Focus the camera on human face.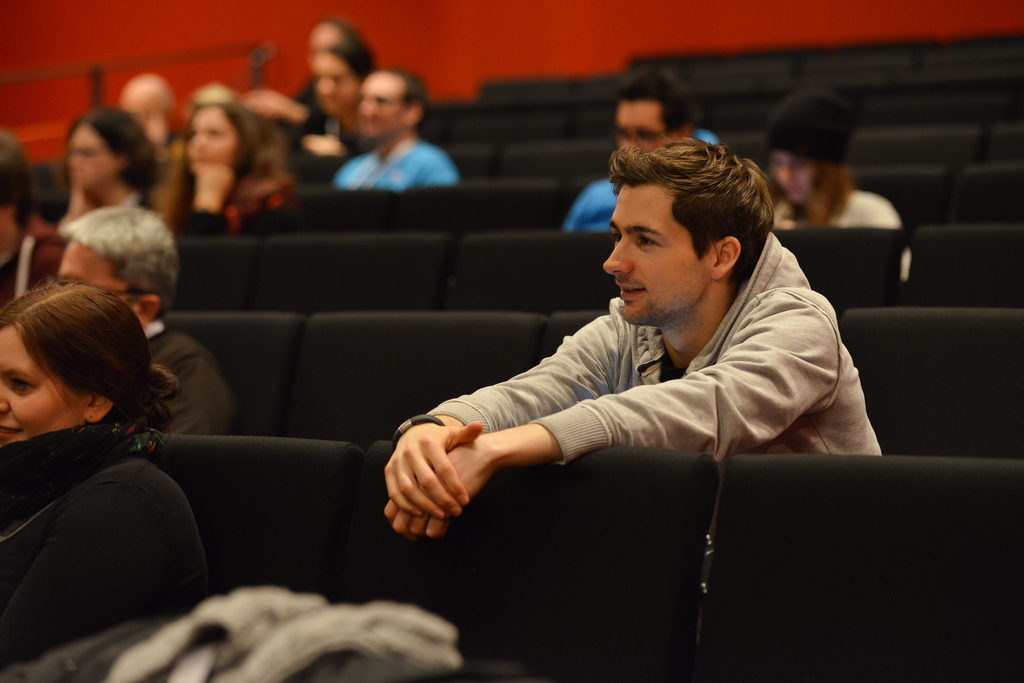
Focus region: box=[184, 108, 236, 170].
